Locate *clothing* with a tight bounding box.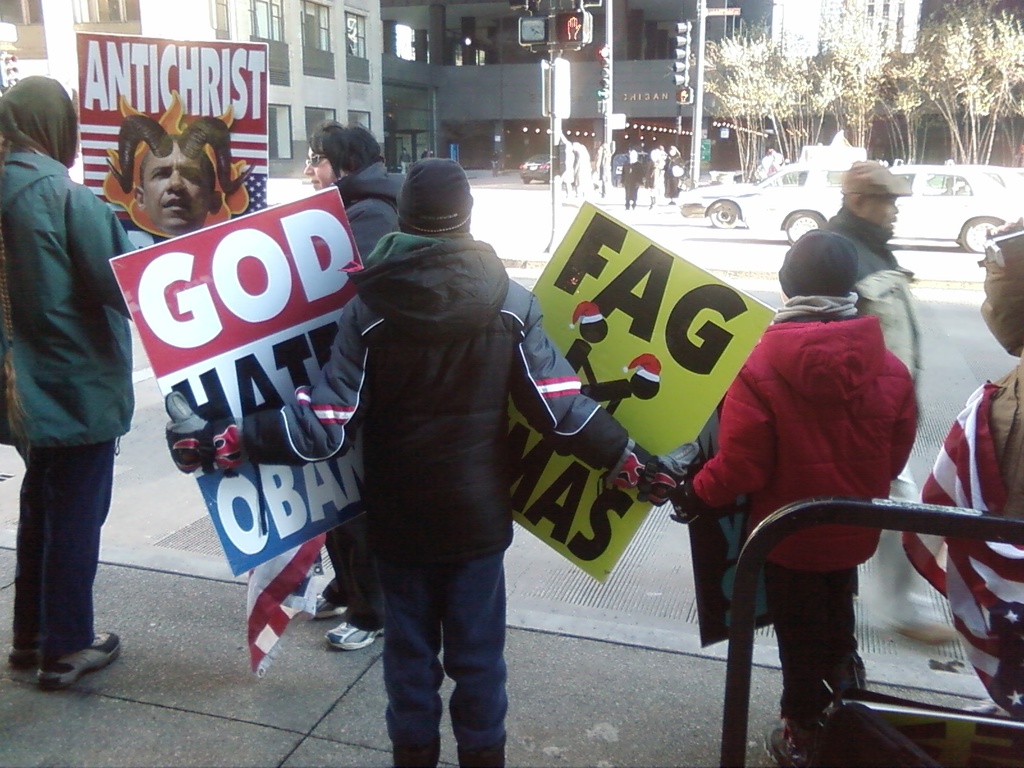
<region>685, 304, 925, 740</region>.
